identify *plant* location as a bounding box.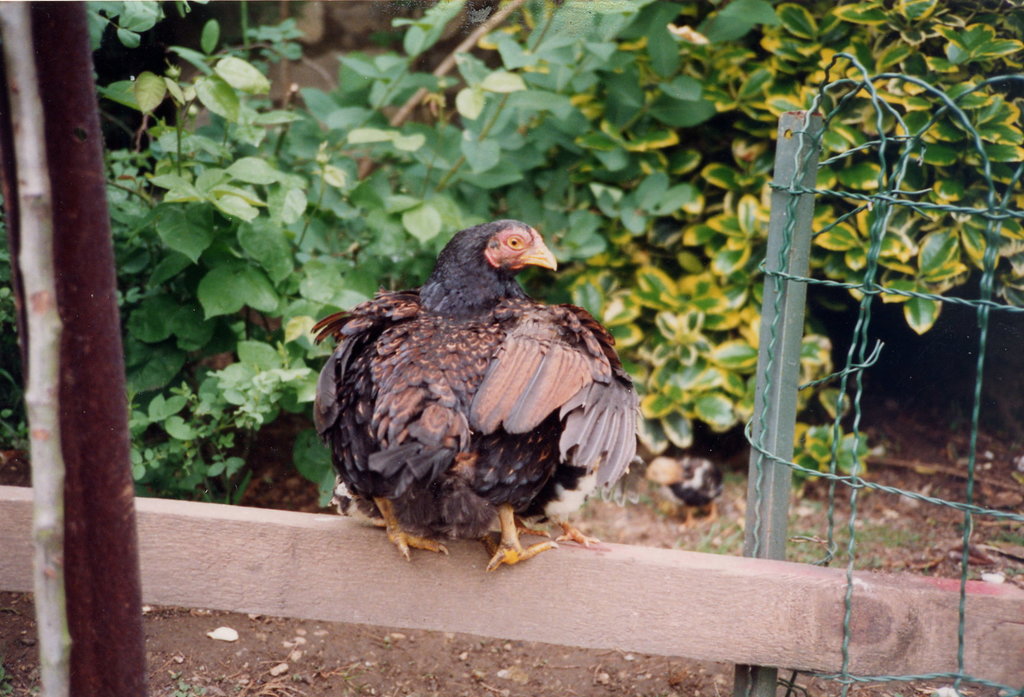
168:675:199:696.
